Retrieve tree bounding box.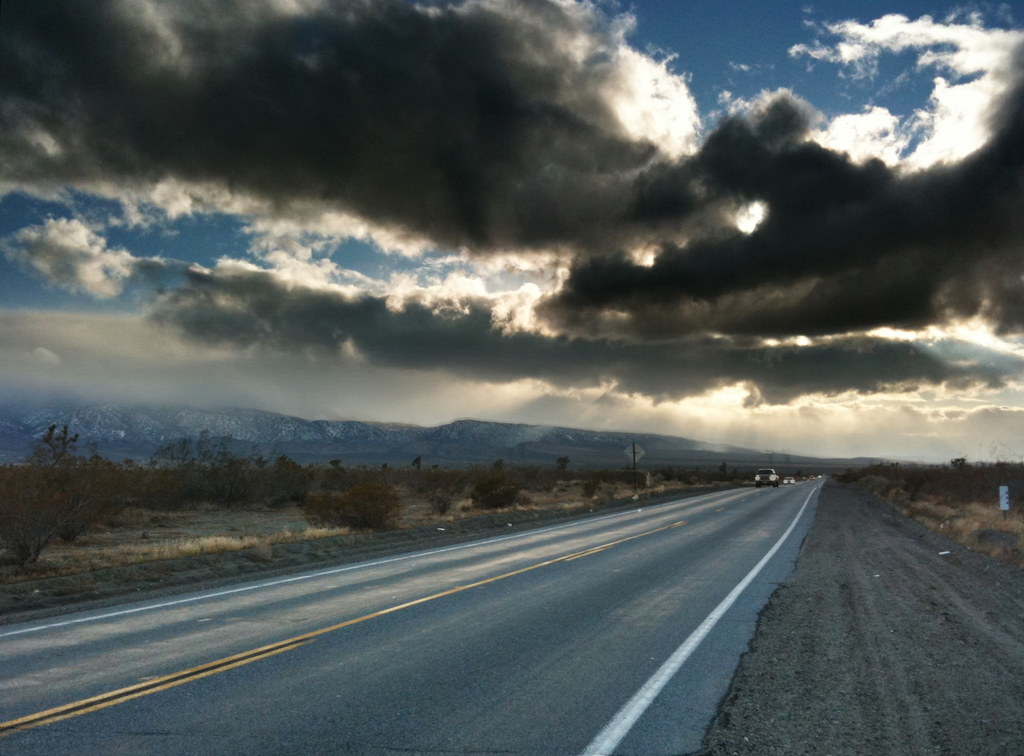
Bounding box: Rect(132, 427, 216, 513).
